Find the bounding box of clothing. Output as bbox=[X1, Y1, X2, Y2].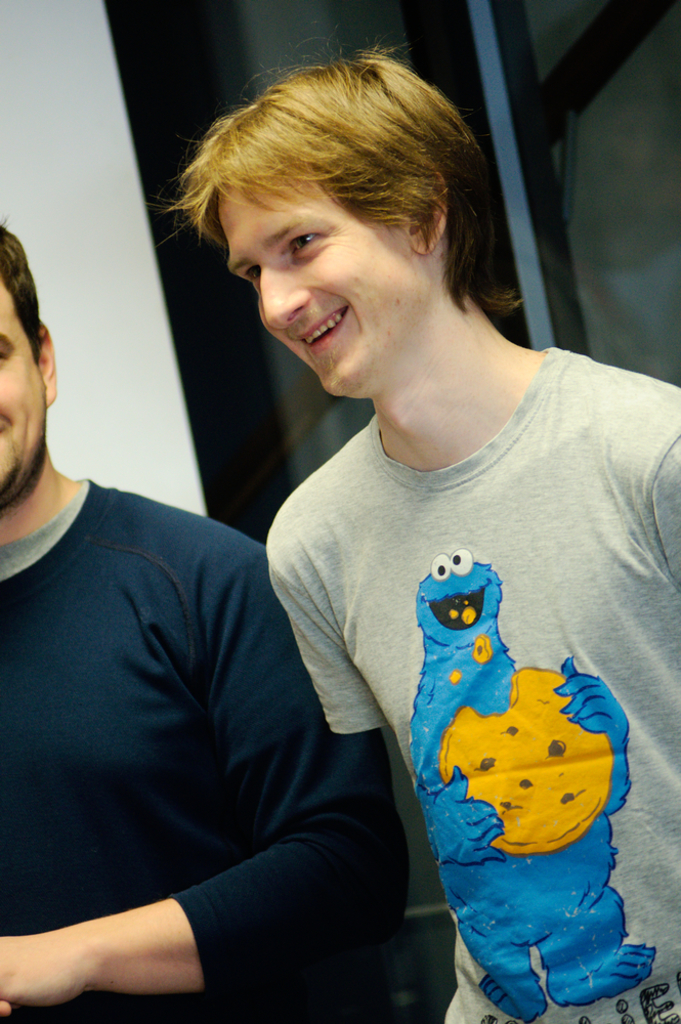
bbox=[266, 351, 680, 1023].
